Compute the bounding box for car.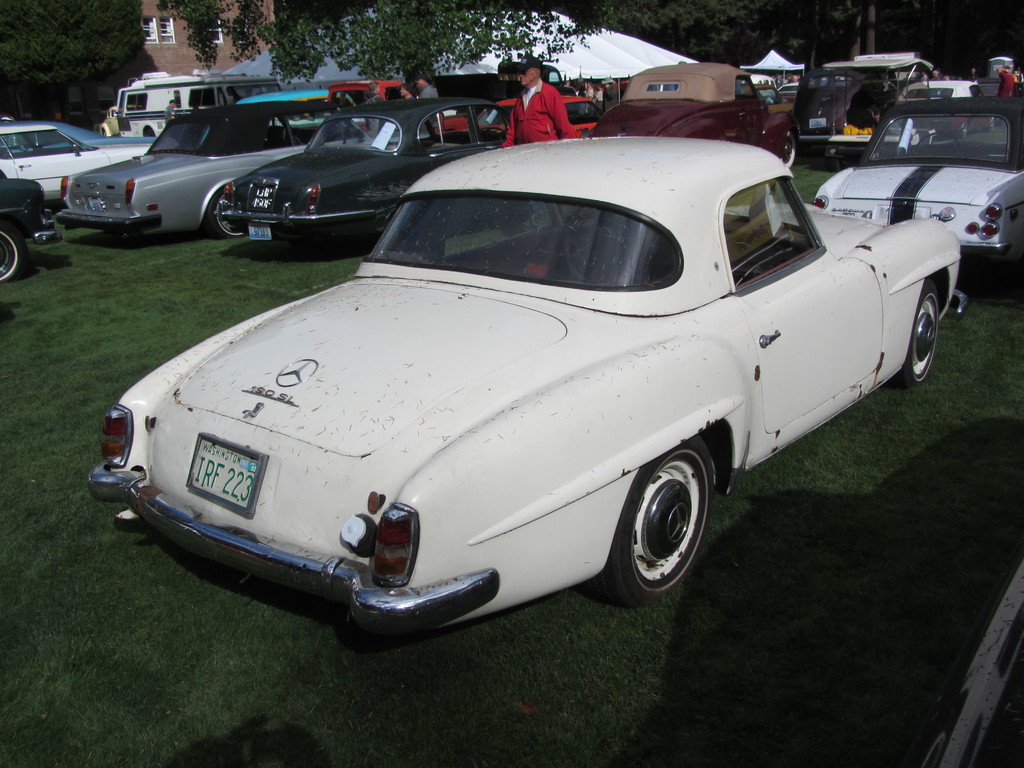
bbox=[47, 87, 362, 243].
